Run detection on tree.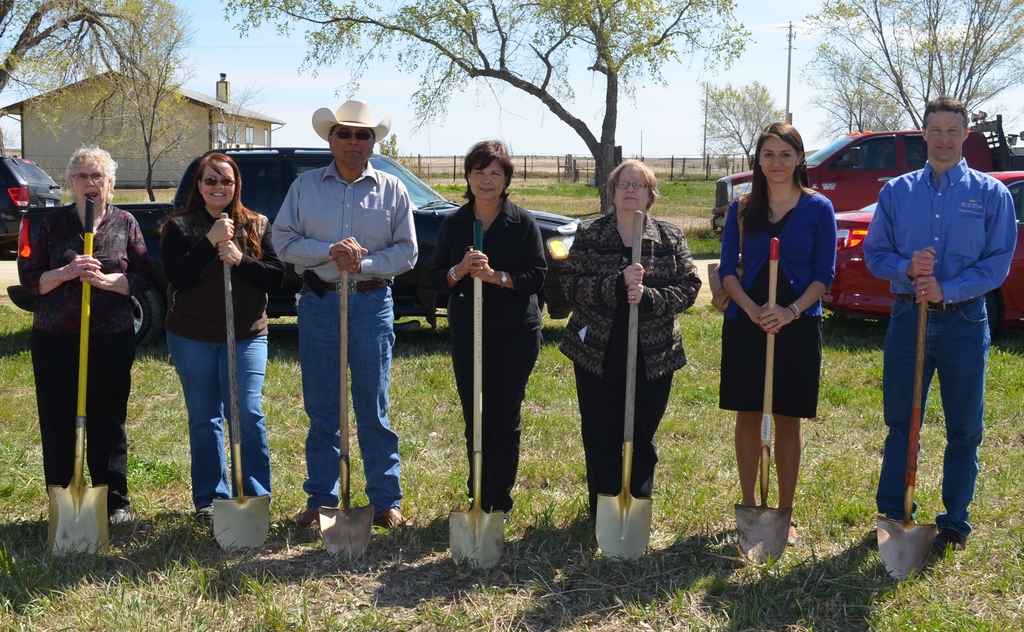
Result: 0 0 189 160.
